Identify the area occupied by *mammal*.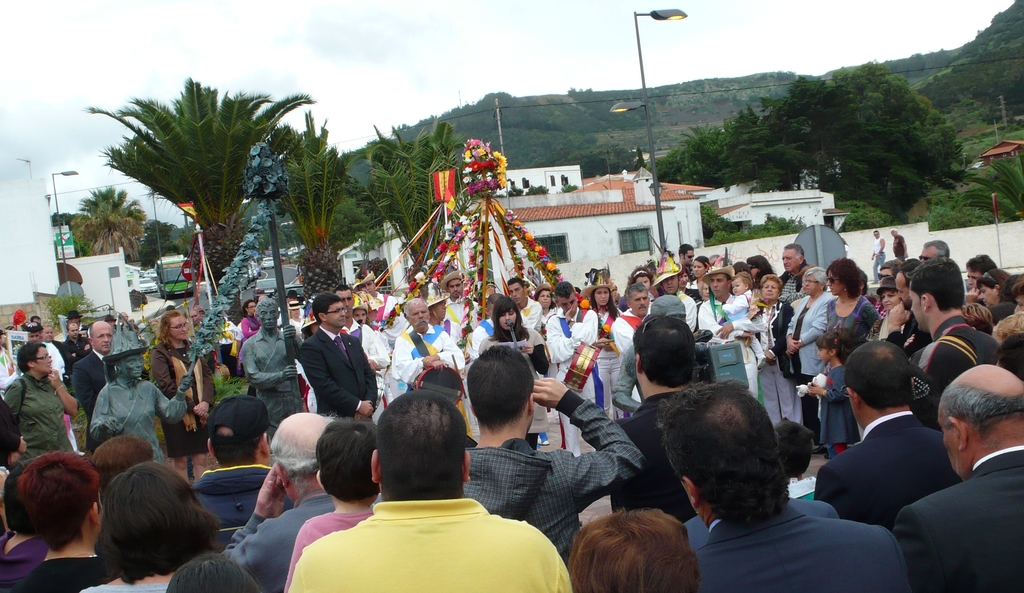
Area: locate(164, 551, 264, 592).
